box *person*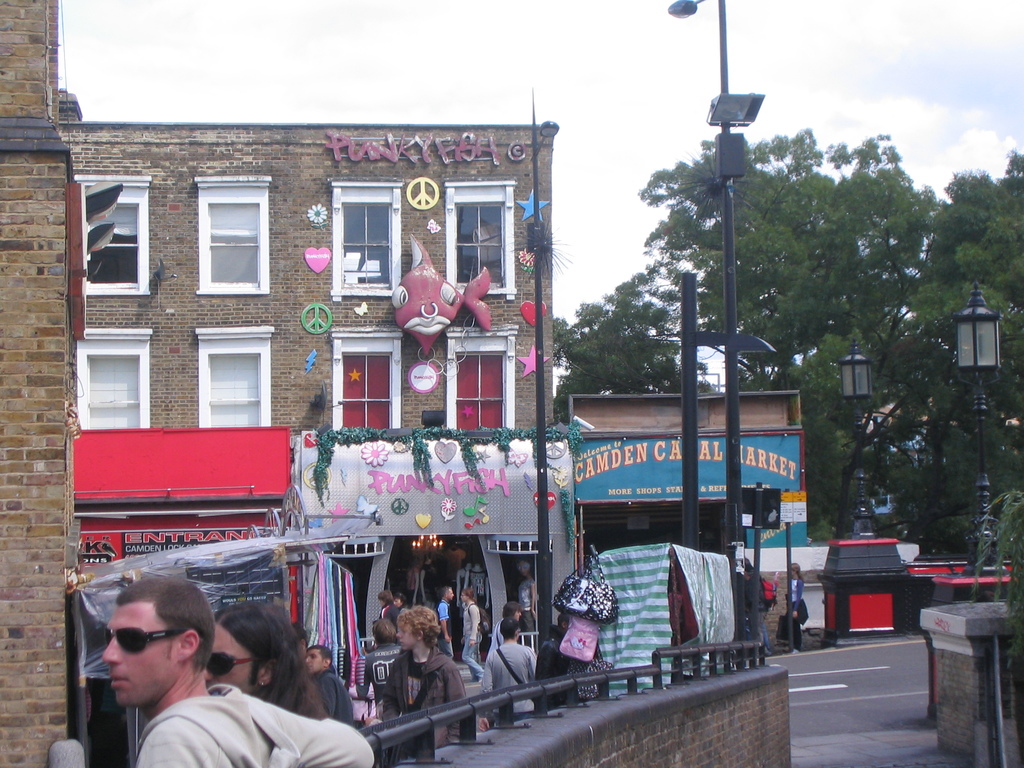
BBox(383, 607, 467, 758)
